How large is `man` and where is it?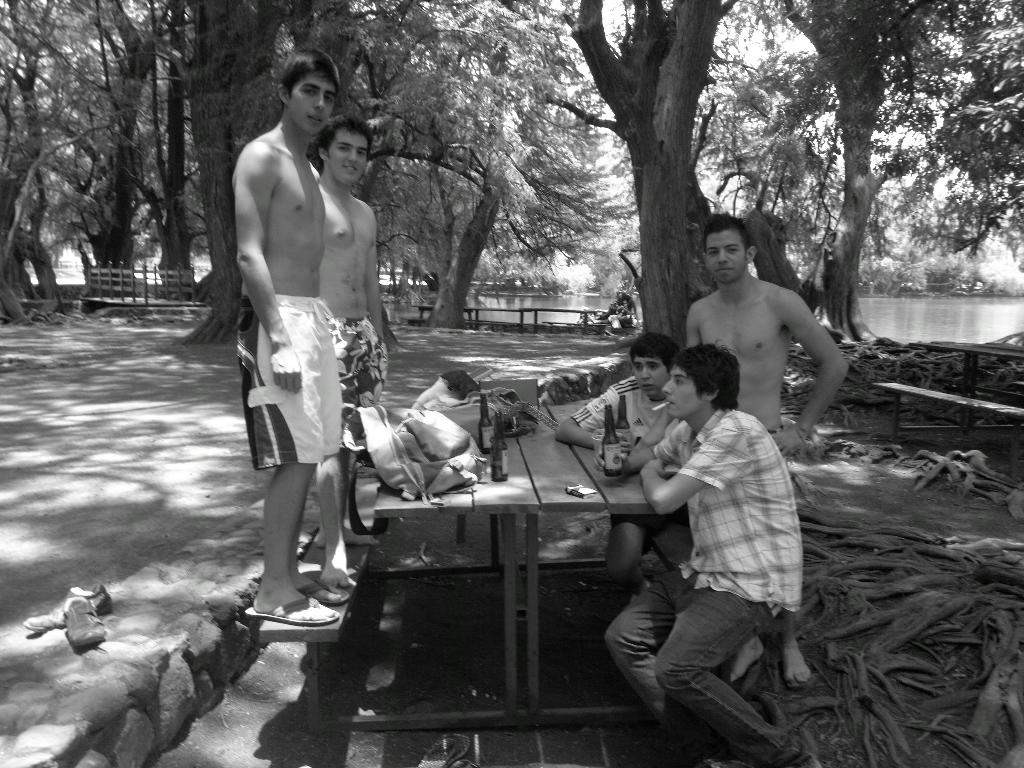
Bounding box: <box>312,120,392,548</box>.
